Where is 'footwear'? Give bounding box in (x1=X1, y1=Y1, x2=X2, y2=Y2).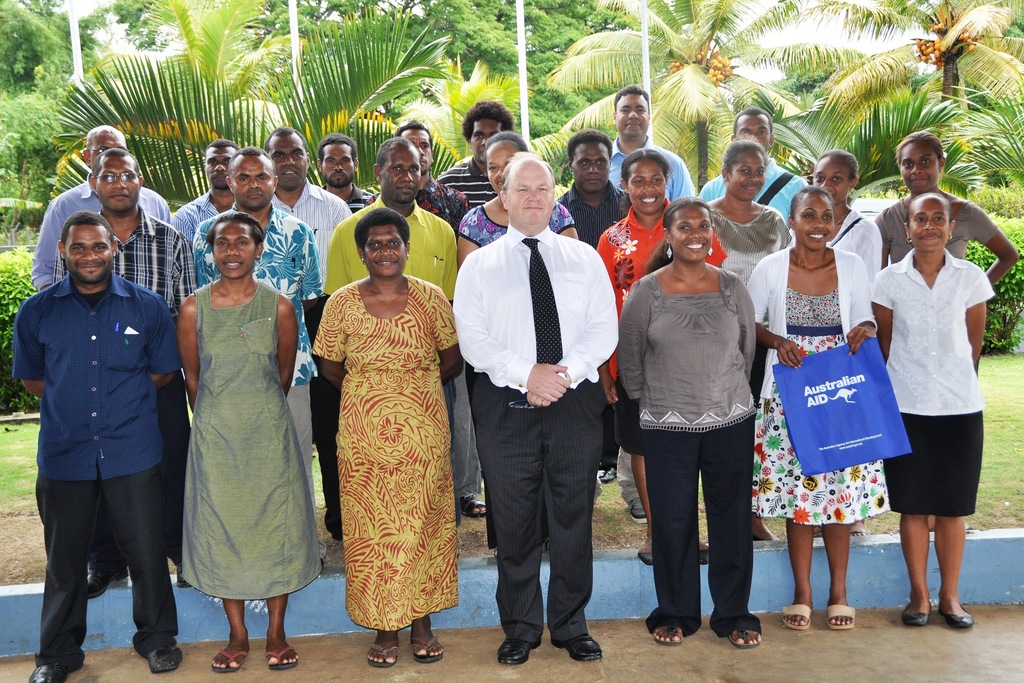
(x1=548, y1=632, x2=604, y2=663).
